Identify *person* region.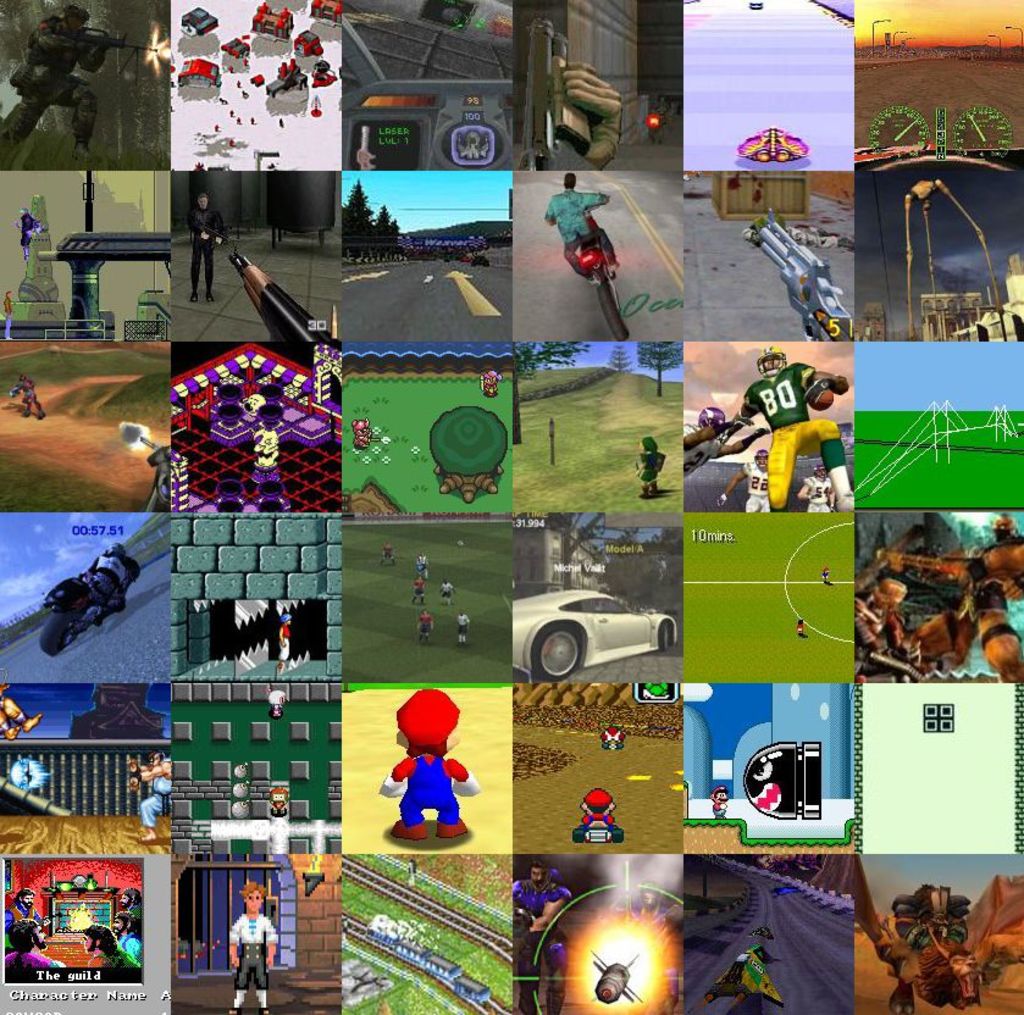
Region: <bbox>476, 368, 503, 399</bbox>.
